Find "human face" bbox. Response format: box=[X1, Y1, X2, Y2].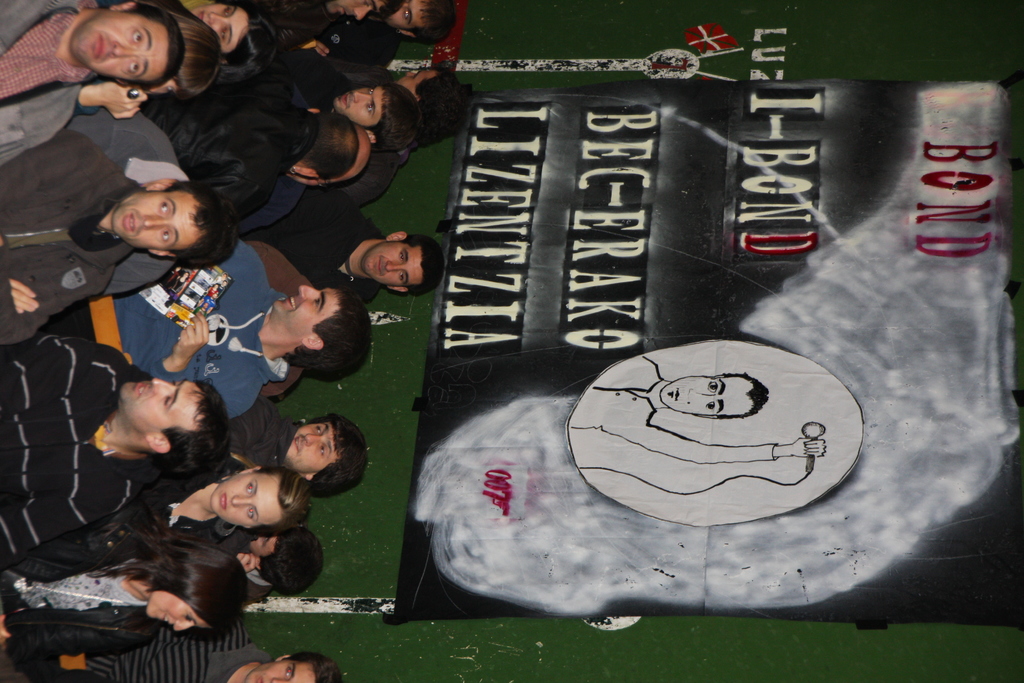
box=[111, 188, 202, 250].
